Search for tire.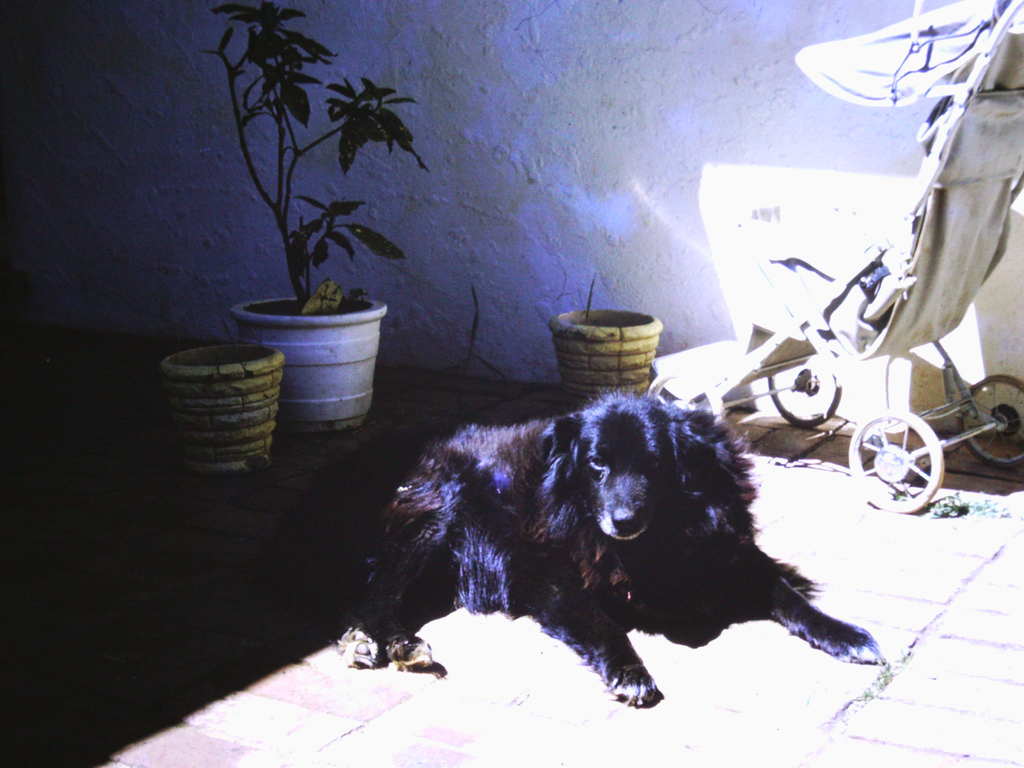
Found at <bbox>957, 373, 1023, 467</bbox>.
